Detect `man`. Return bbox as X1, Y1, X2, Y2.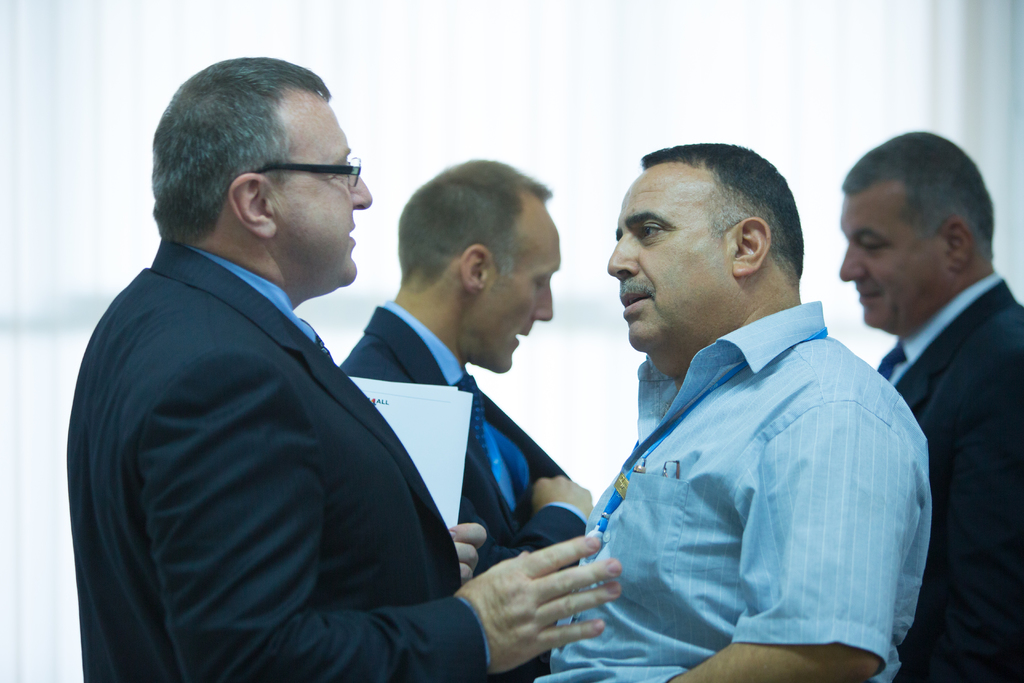
340, 162, 590, 682.
